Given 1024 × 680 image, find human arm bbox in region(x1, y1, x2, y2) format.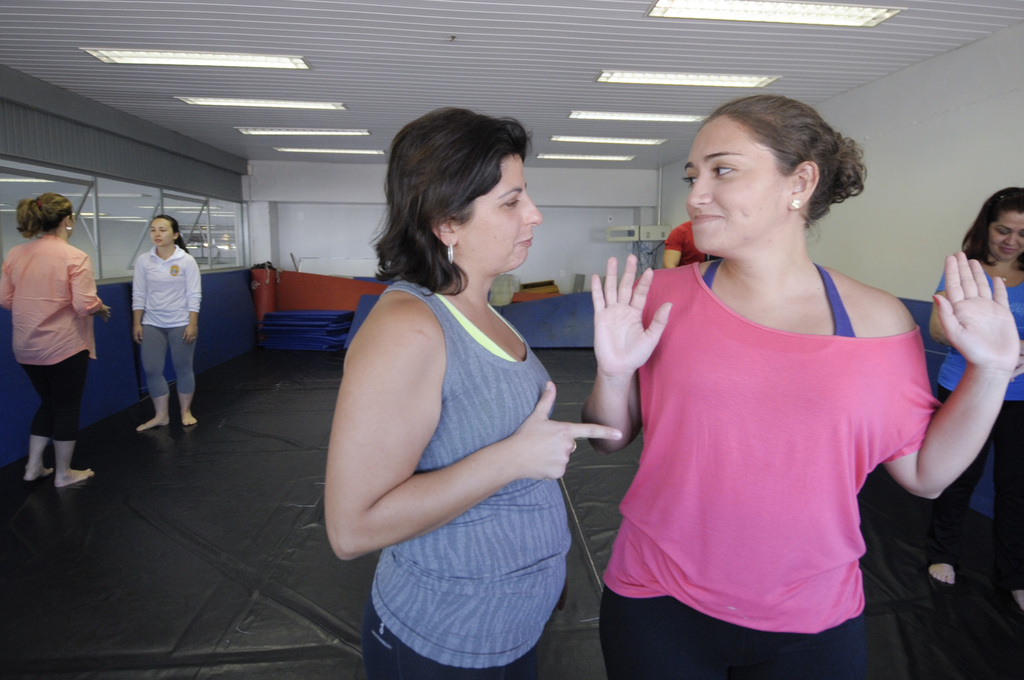
region(132, 255, 148, 349).
